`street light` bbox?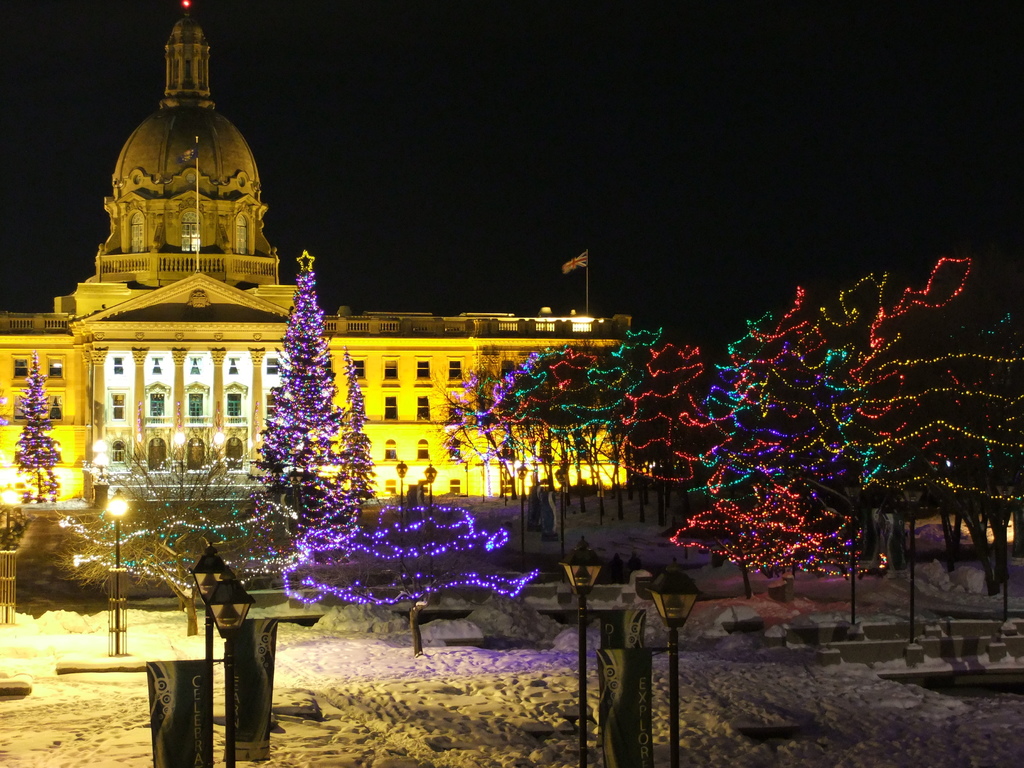
515 463 531 508
